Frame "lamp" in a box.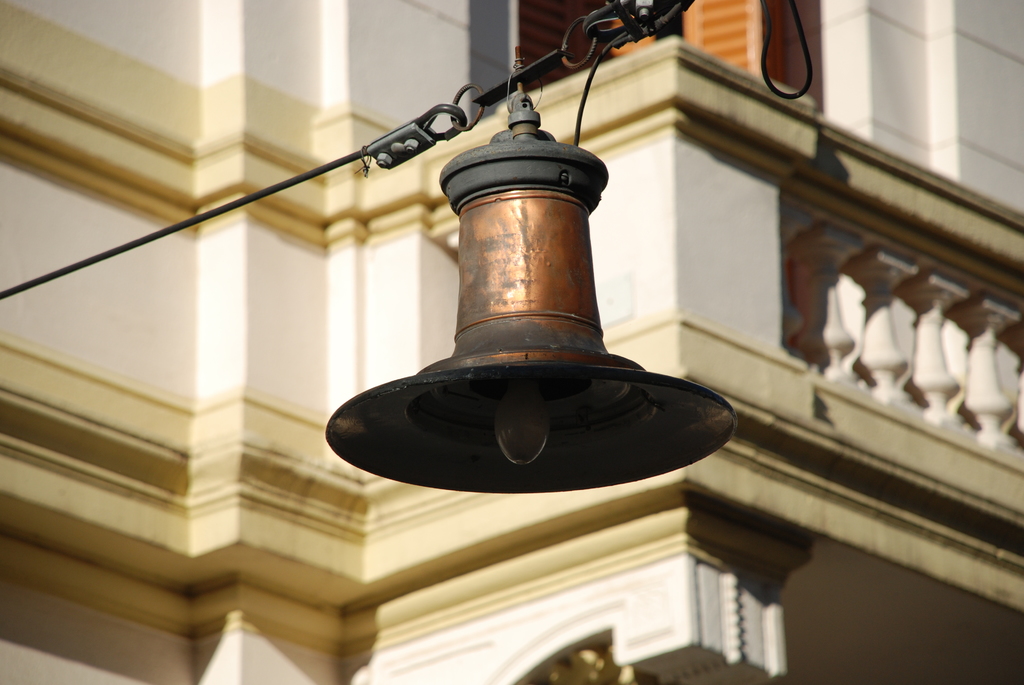
l=322, t=46, r=738, b=493.
